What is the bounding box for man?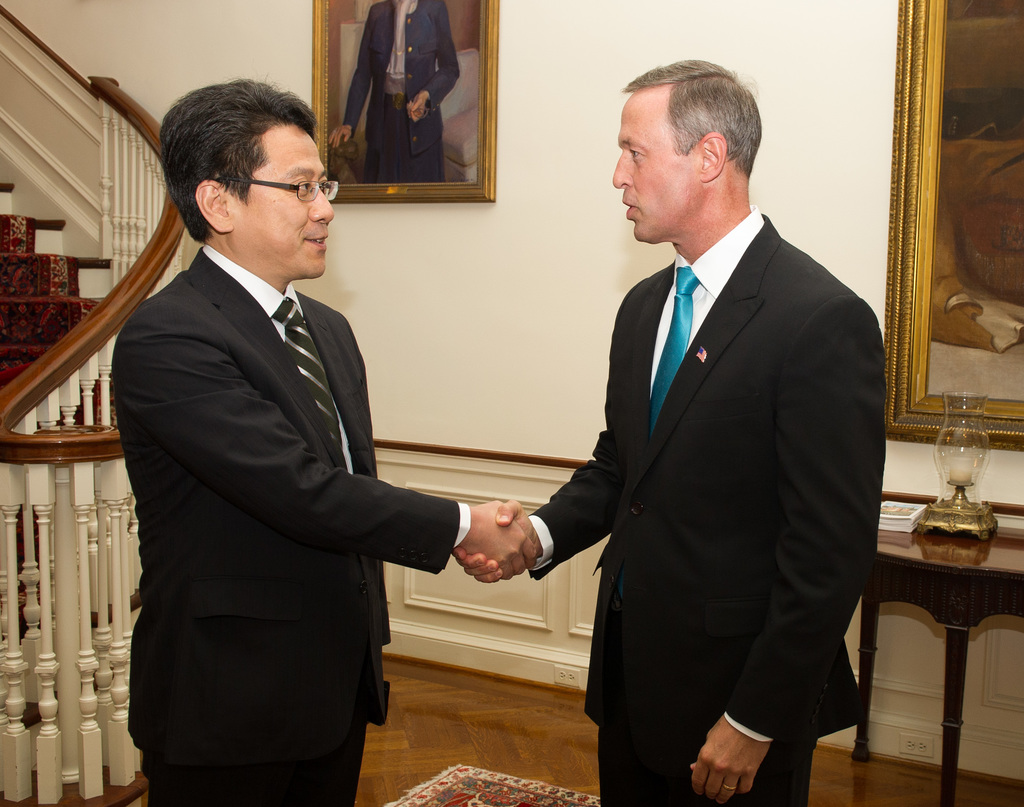
bbox=(527, 52, 897, 799).
